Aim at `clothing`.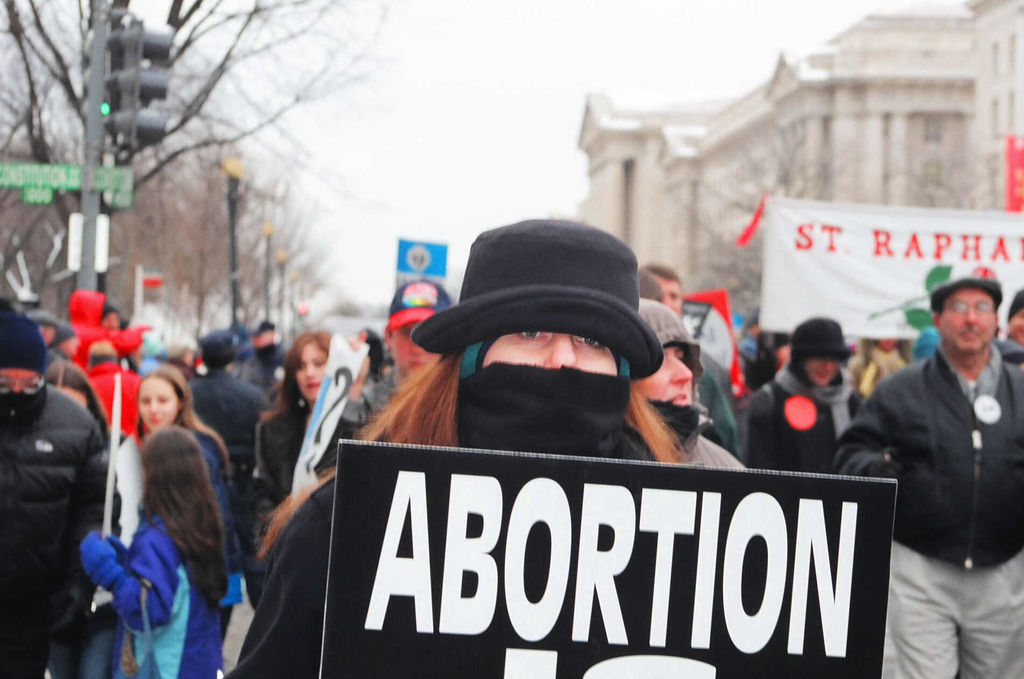
Aimed at (223, 225, 692, 678).
